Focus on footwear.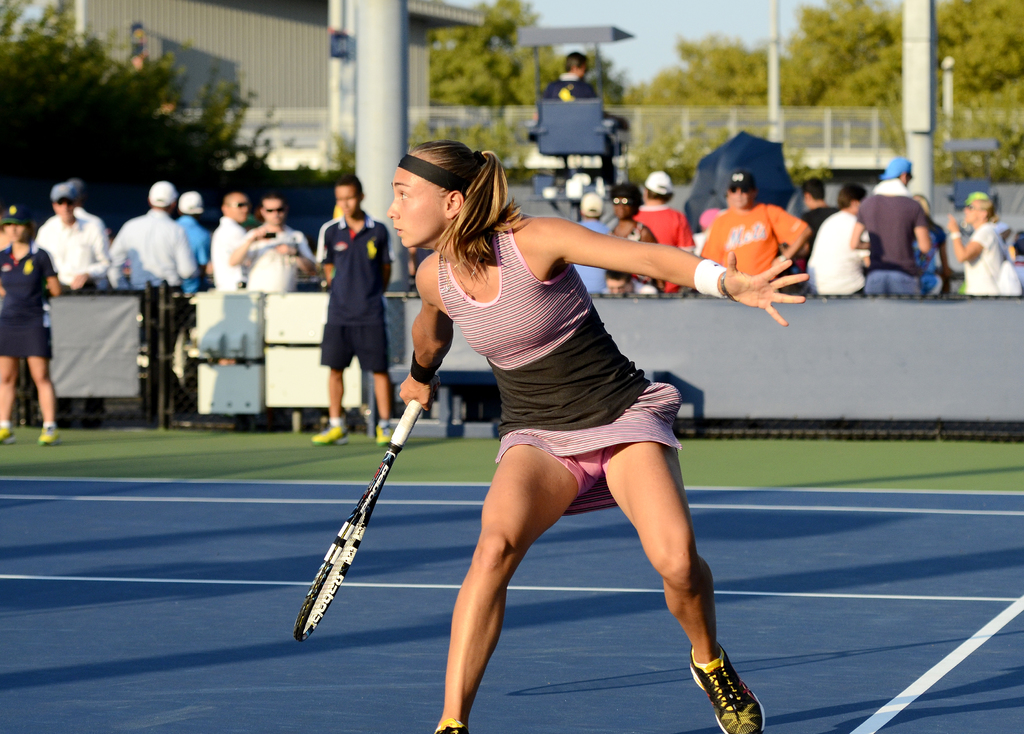
Focused at <box>0,427,16,446</box>.
